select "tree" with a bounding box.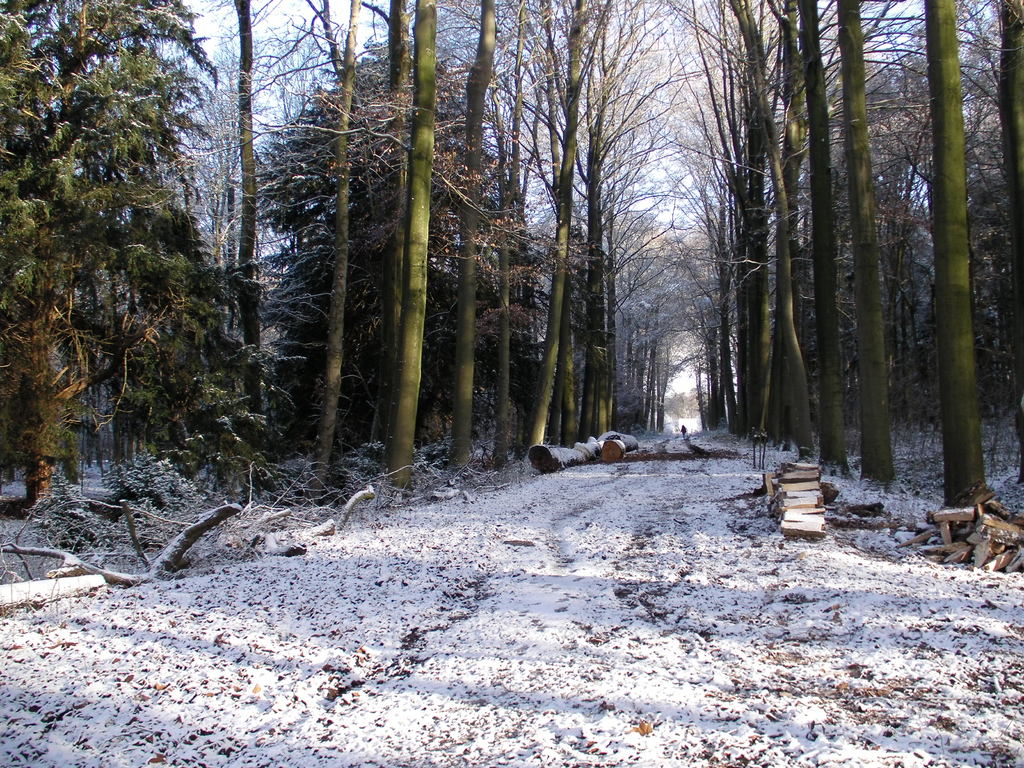
bbox=[348, 0, 458, 490].
